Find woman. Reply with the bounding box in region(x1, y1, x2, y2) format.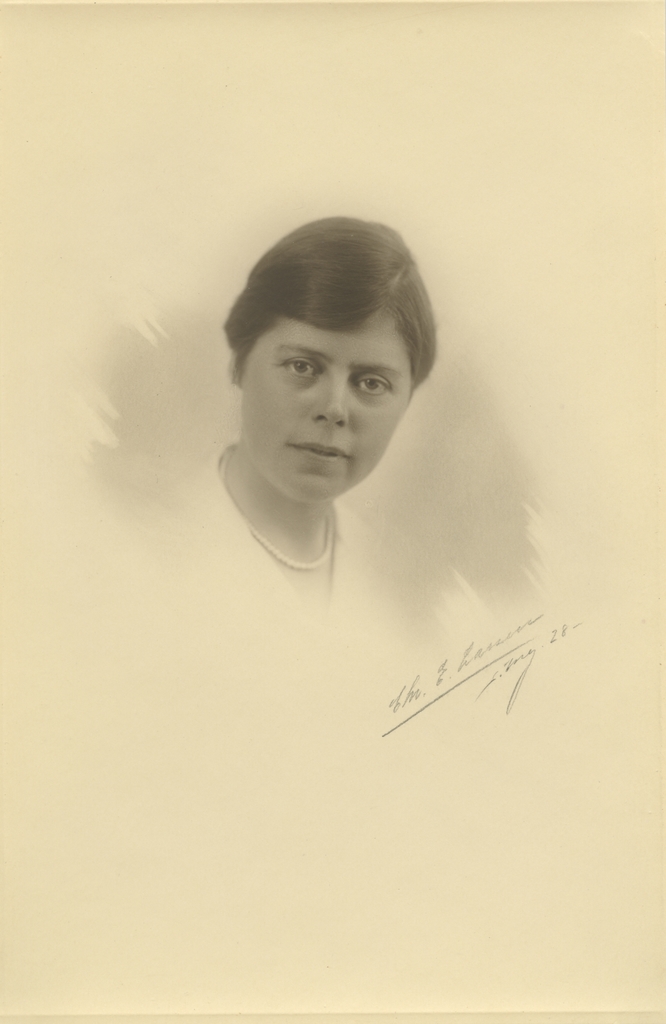
region(200, 214, 483, 609).
